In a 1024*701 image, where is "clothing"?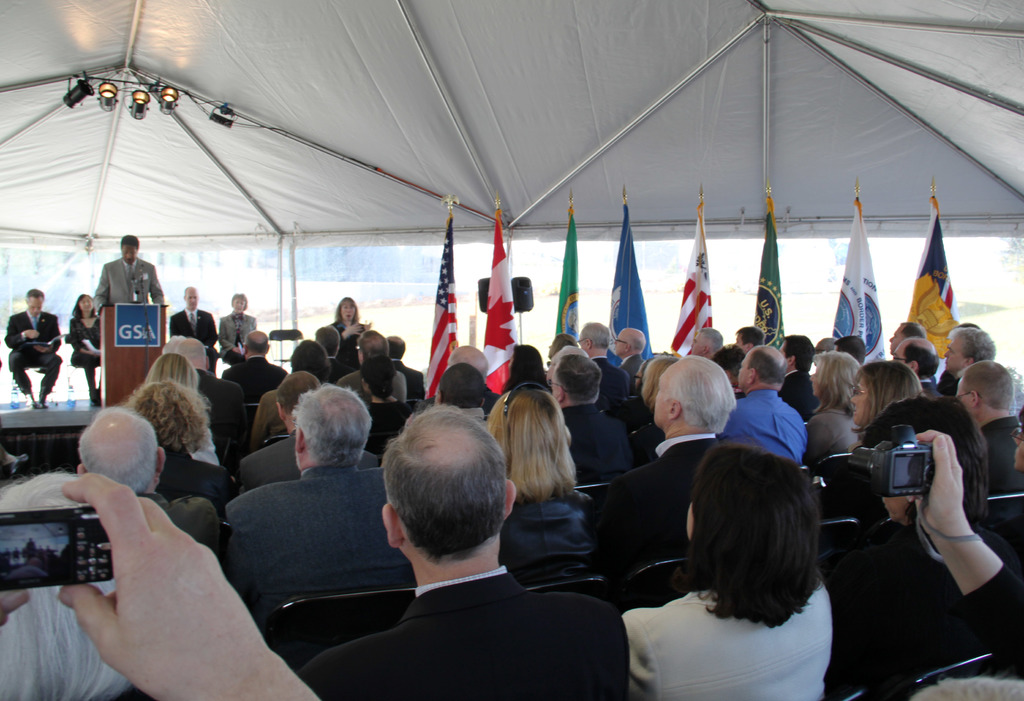
Rect(71, 312, 101, 390).
